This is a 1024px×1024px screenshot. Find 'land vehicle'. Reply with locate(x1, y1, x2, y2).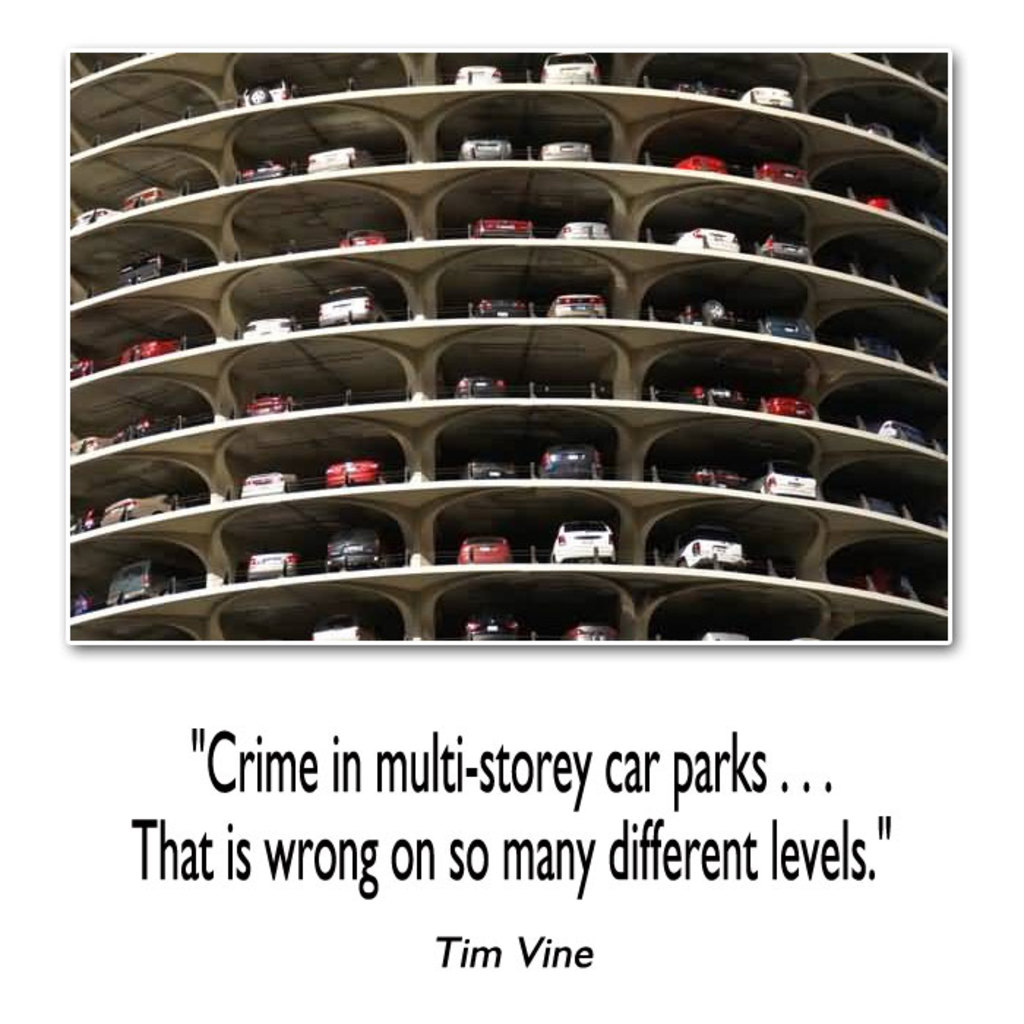
locate(306, 146, 369, 165).
